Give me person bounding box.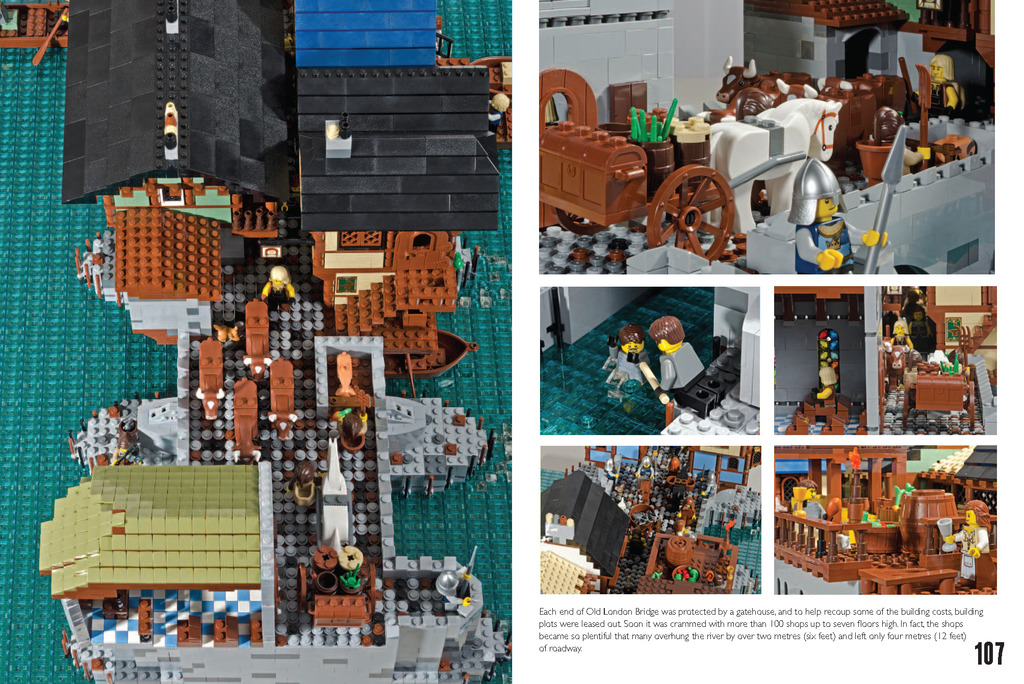
{"left": 255, "top": 266, "right": 294, "bottom": 314}.
